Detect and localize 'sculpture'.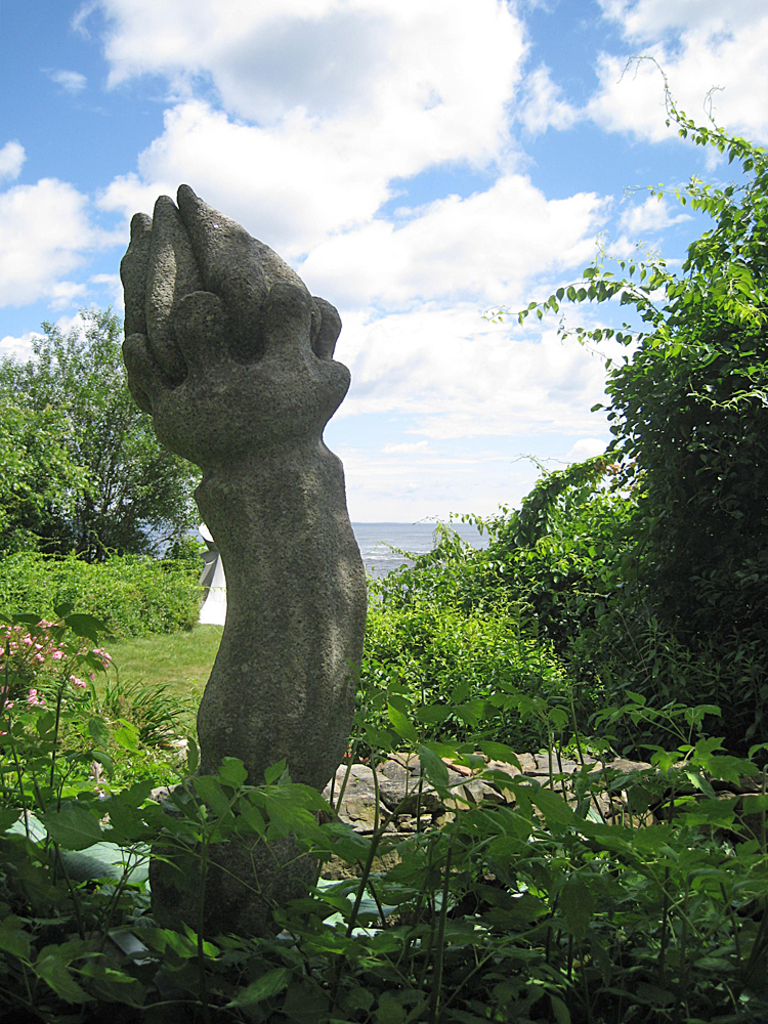
Localized at [116, 161, 381, 848].
